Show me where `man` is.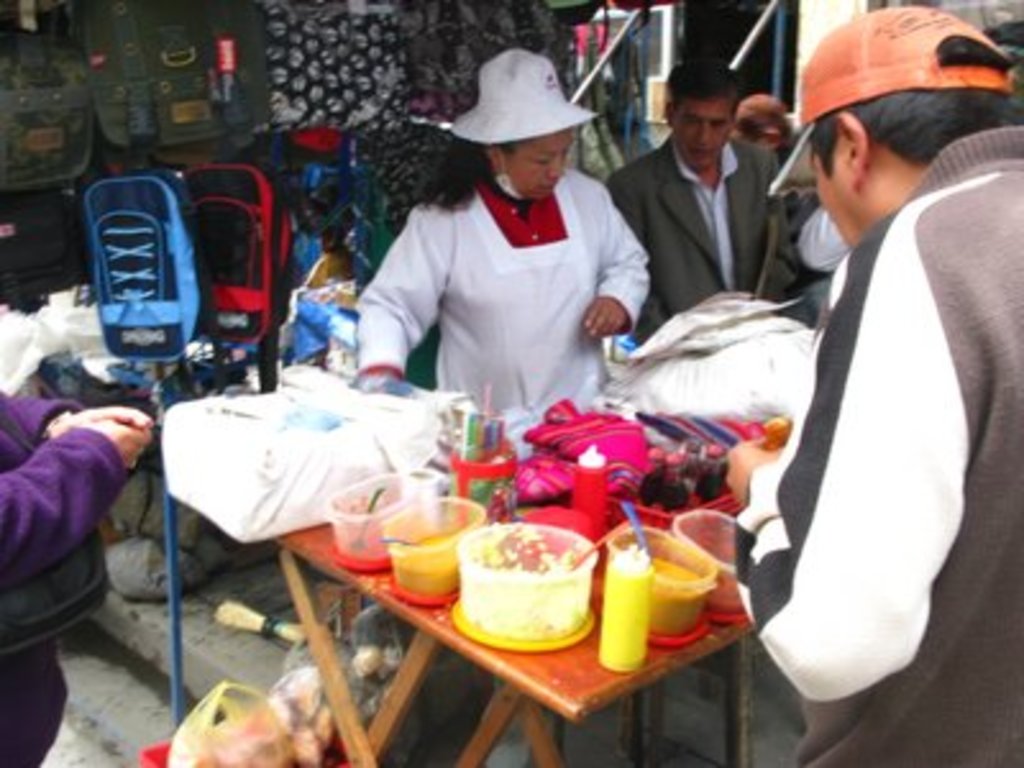
`man` is at BBox(732, 13, 1019, 724).
